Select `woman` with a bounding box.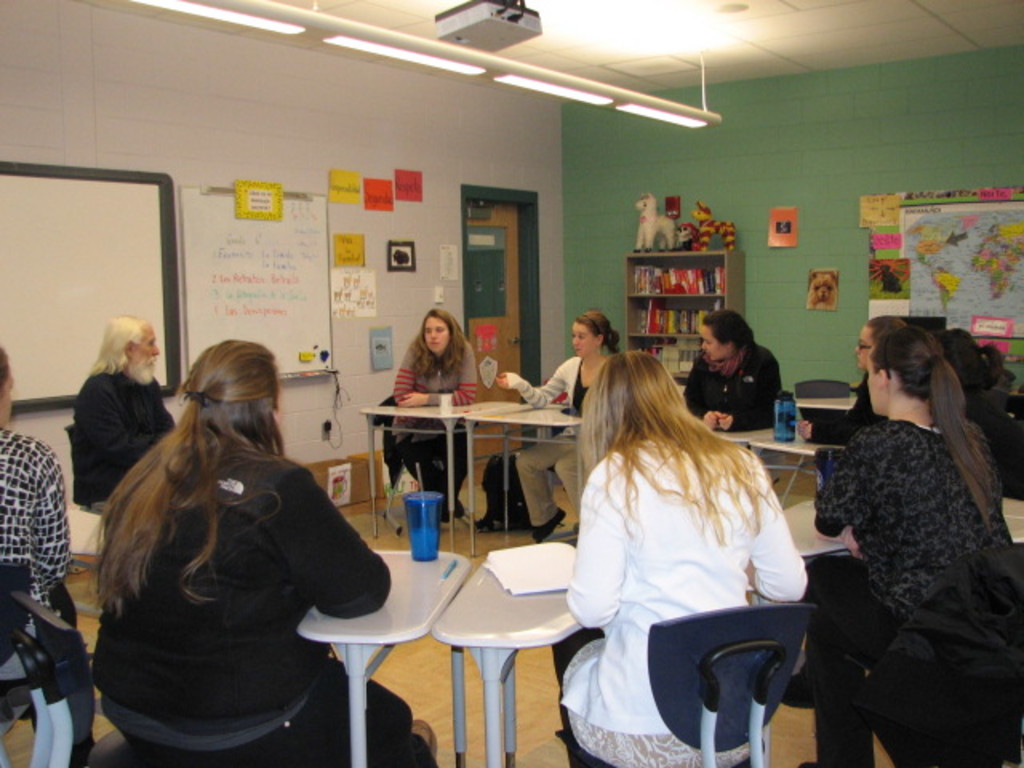
{"left": 82, "top": 339, "right": 440, "bottom": 766}.
